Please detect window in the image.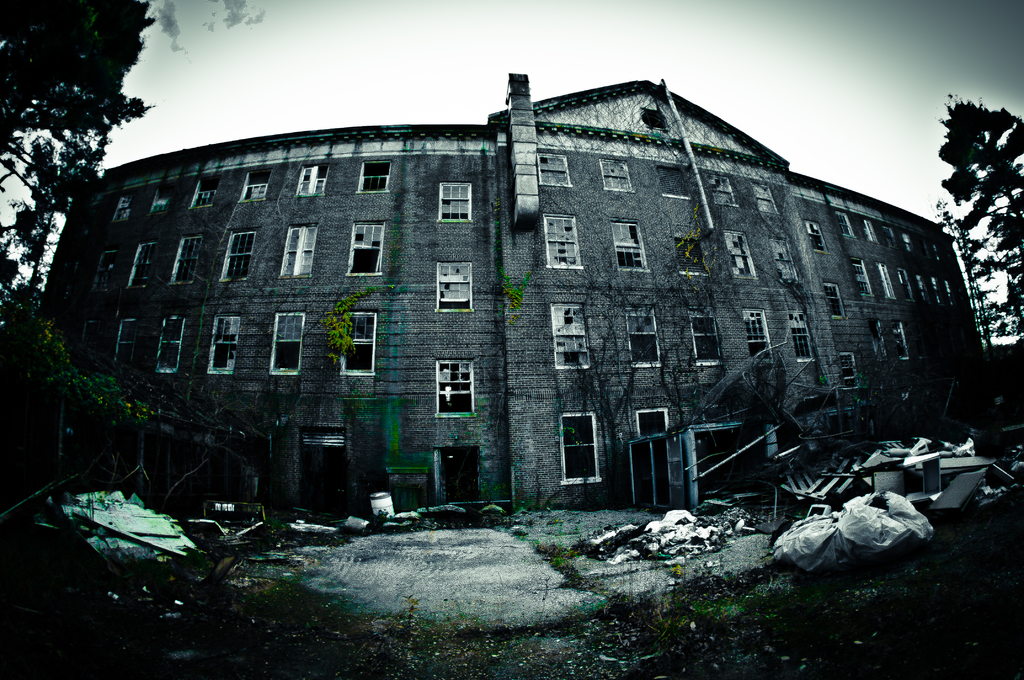
x1=767, y1=237, x2=795, y2=279.
